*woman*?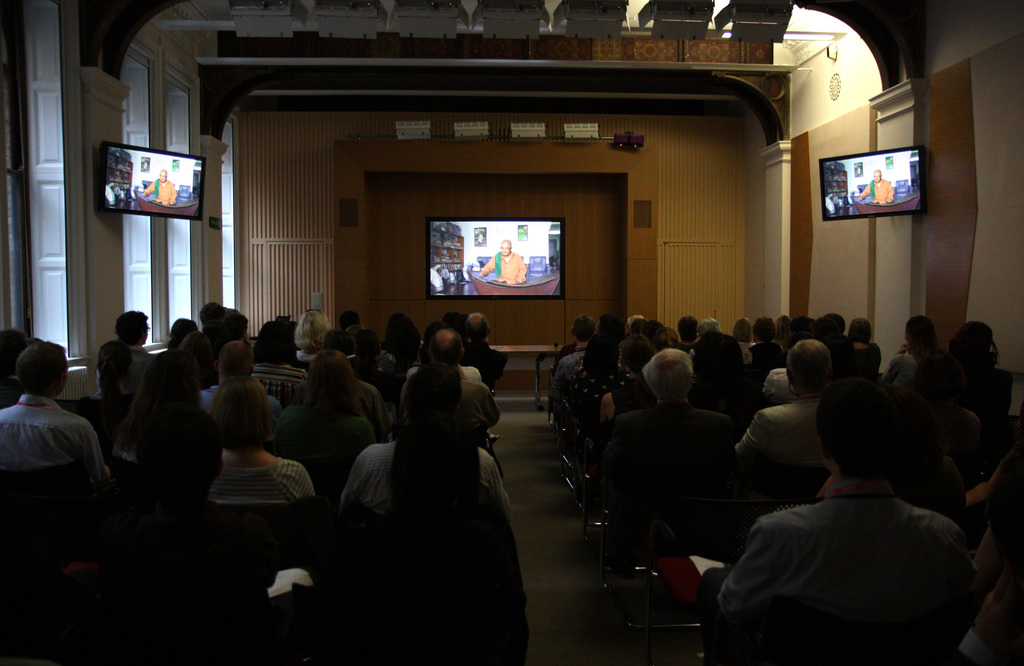
(86,339,135,405)
